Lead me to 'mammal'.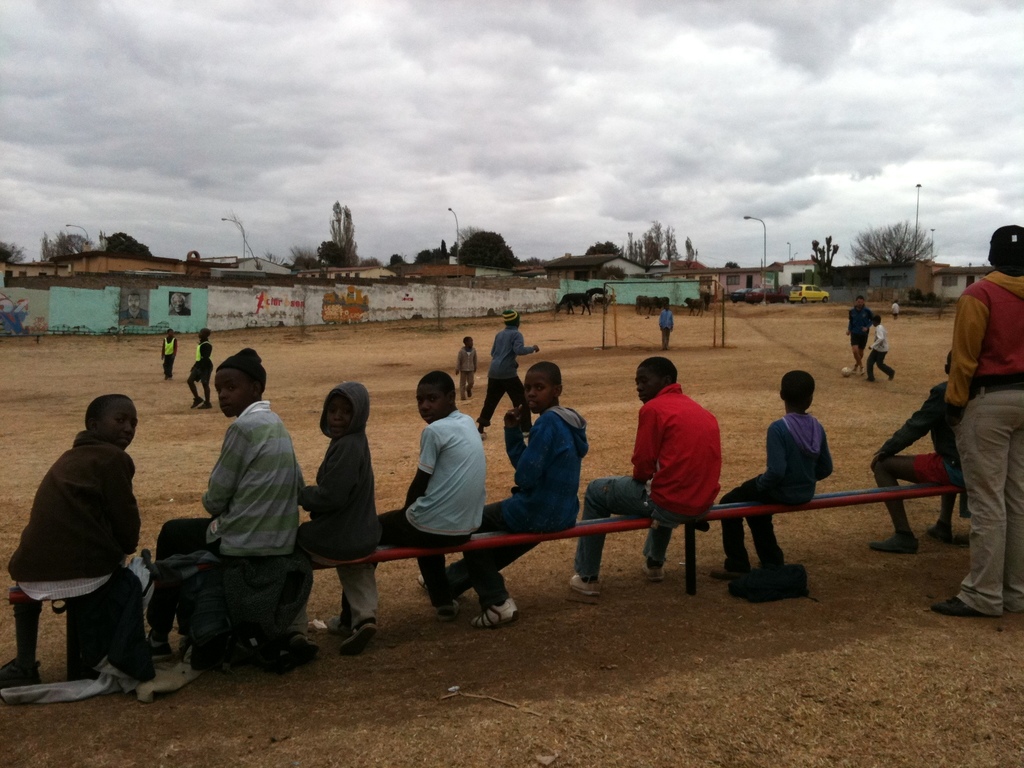
Lead to 845,298,872,374.
